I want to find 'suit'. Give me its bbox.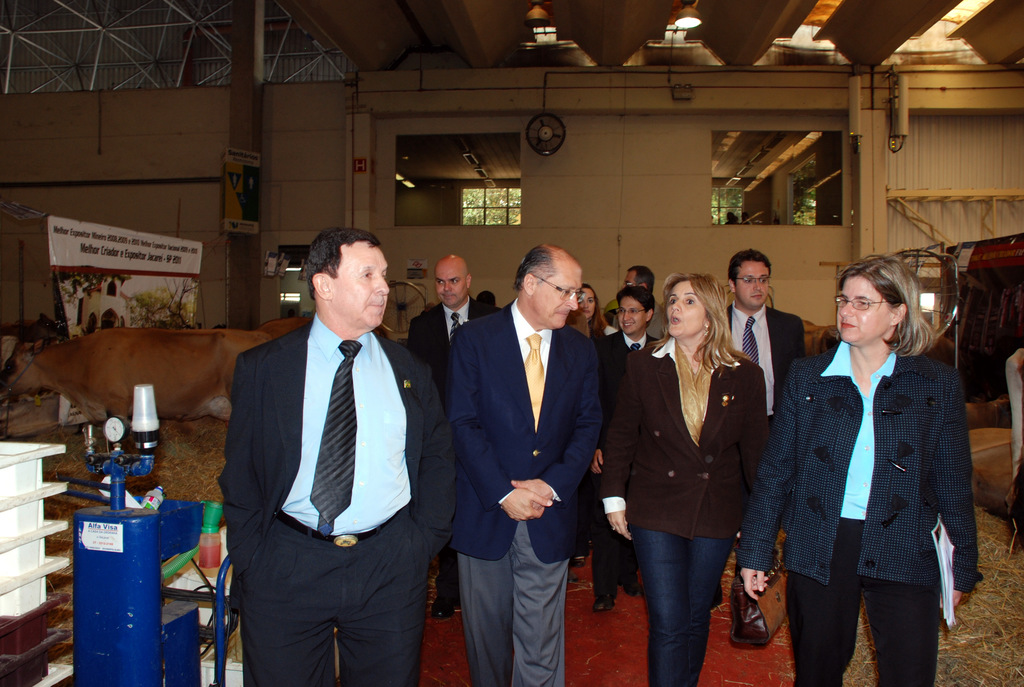
723:307:807:441.
